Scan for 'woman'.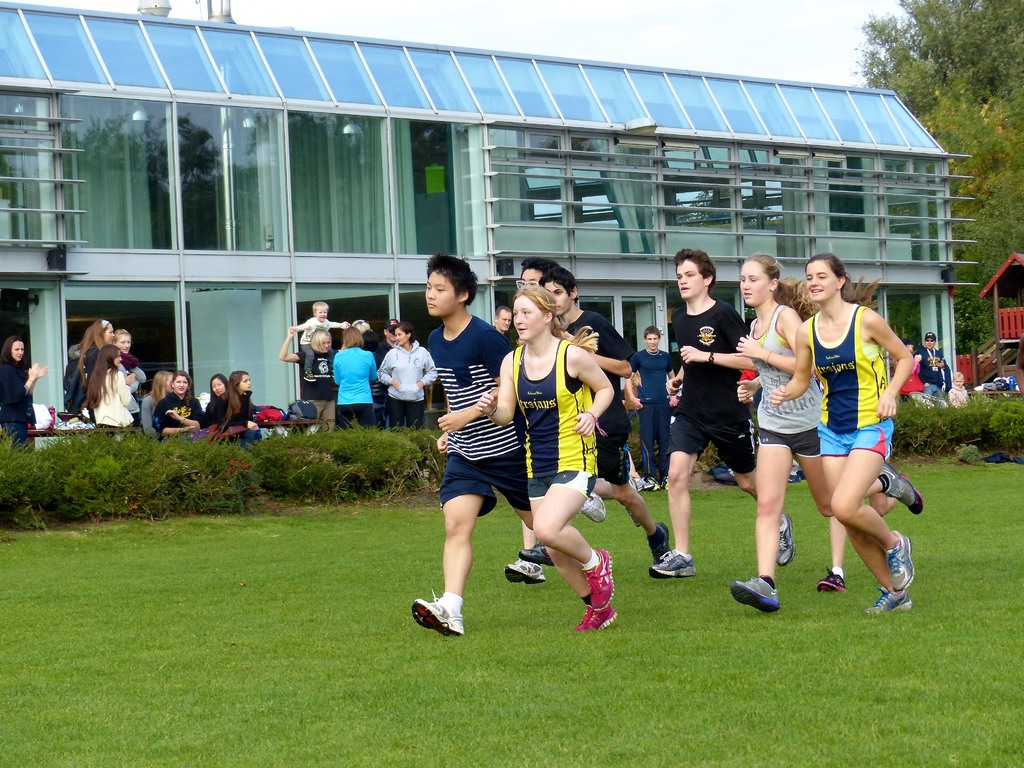
Scan result: bbox=[282, 326, 334, 428].
